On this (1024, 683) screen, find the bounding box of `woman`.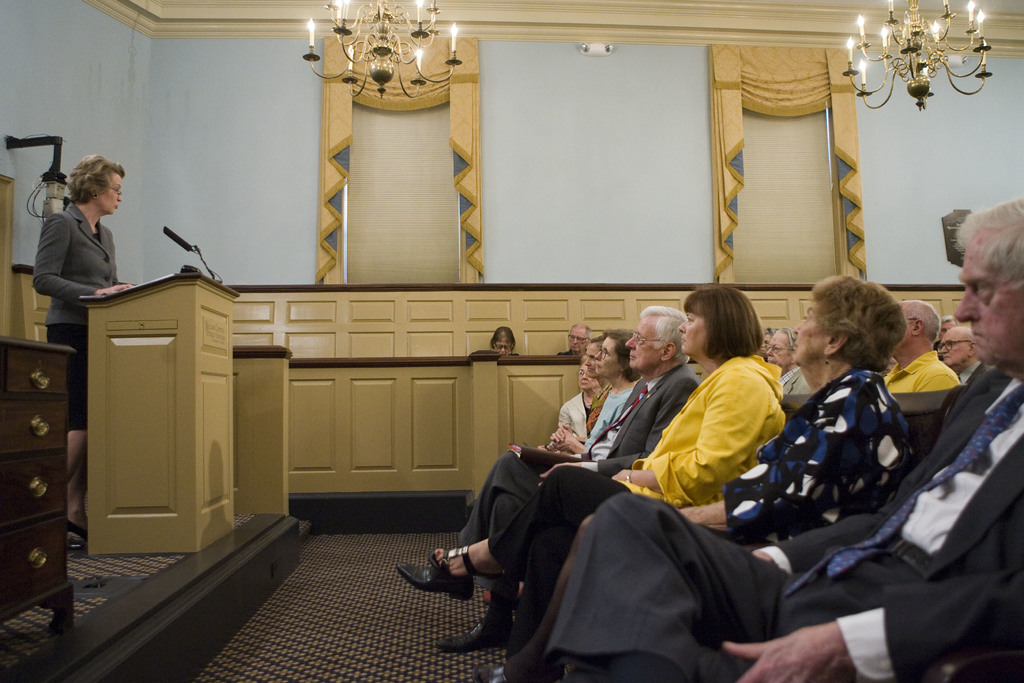
Bounding box: left=472, top=274, right=913, bottom=682.
